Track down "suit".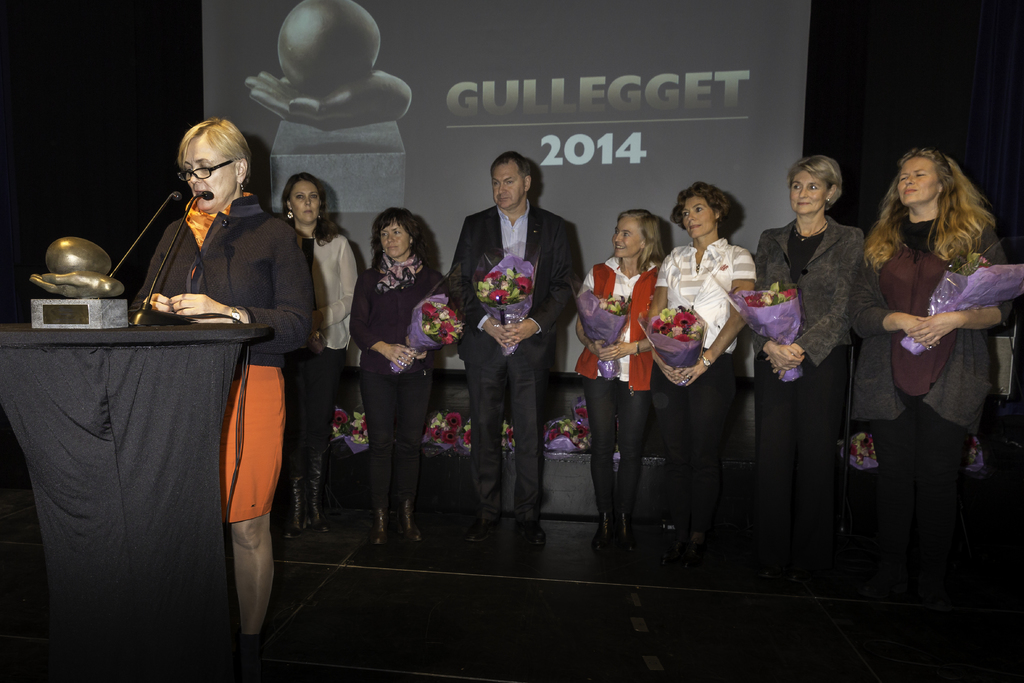
Tracked to rect(752, 217, 872, 523).
